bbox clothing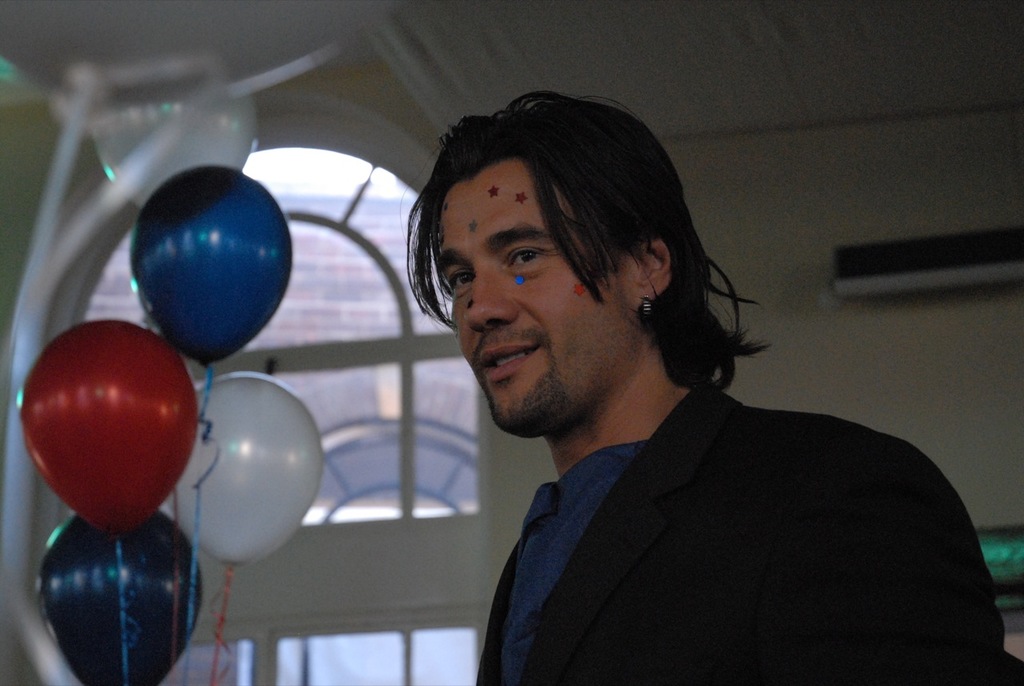
l=476, t=383, r=1023, b=685
